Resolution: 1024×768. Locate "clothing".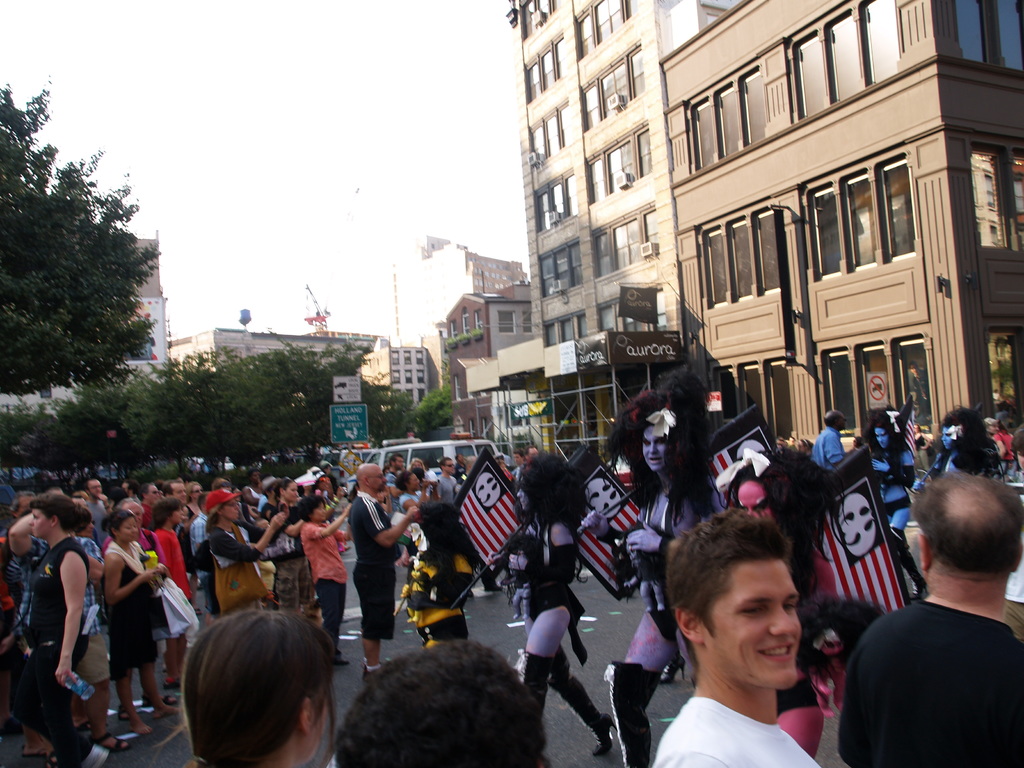
[x1=20, y1=499, x2=109, y2=756].
